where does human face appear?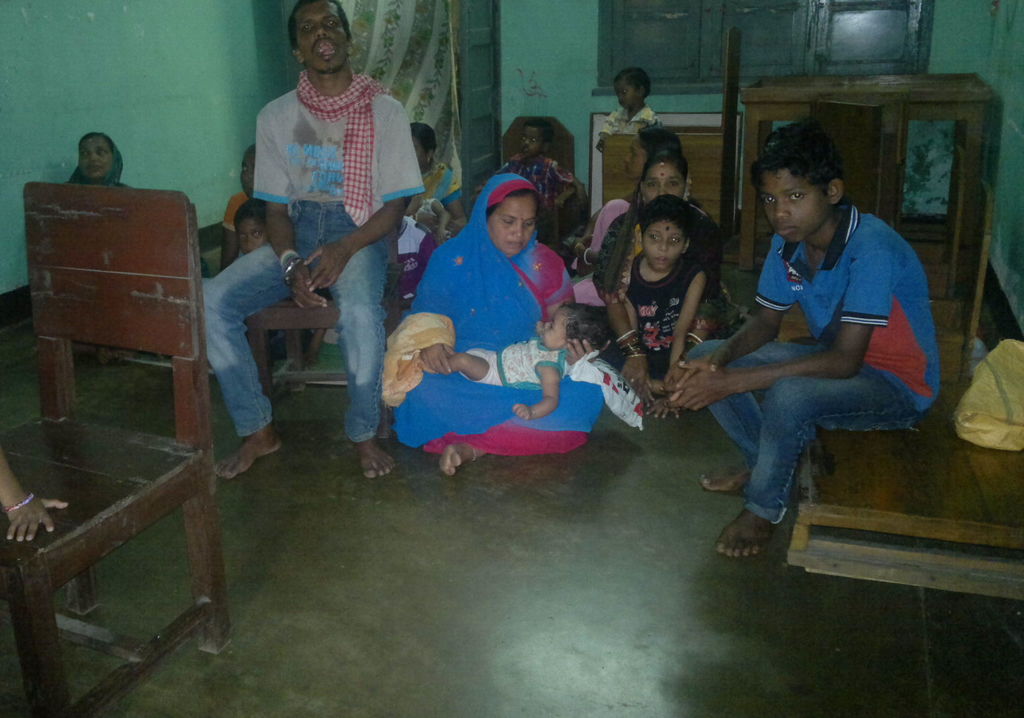
Appears at x1=520 y1=128 x2=544 y2=158.
